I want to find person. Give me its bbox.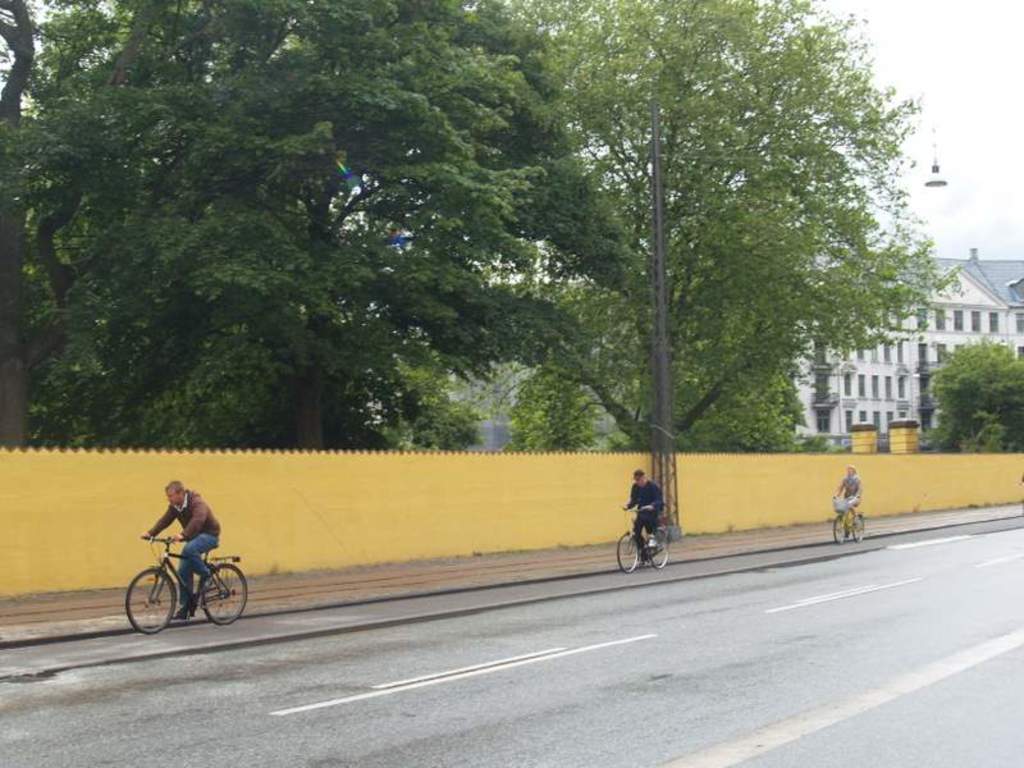
{"x1": 826, "y1": 461, "x2": 864, "y2": 541}.
